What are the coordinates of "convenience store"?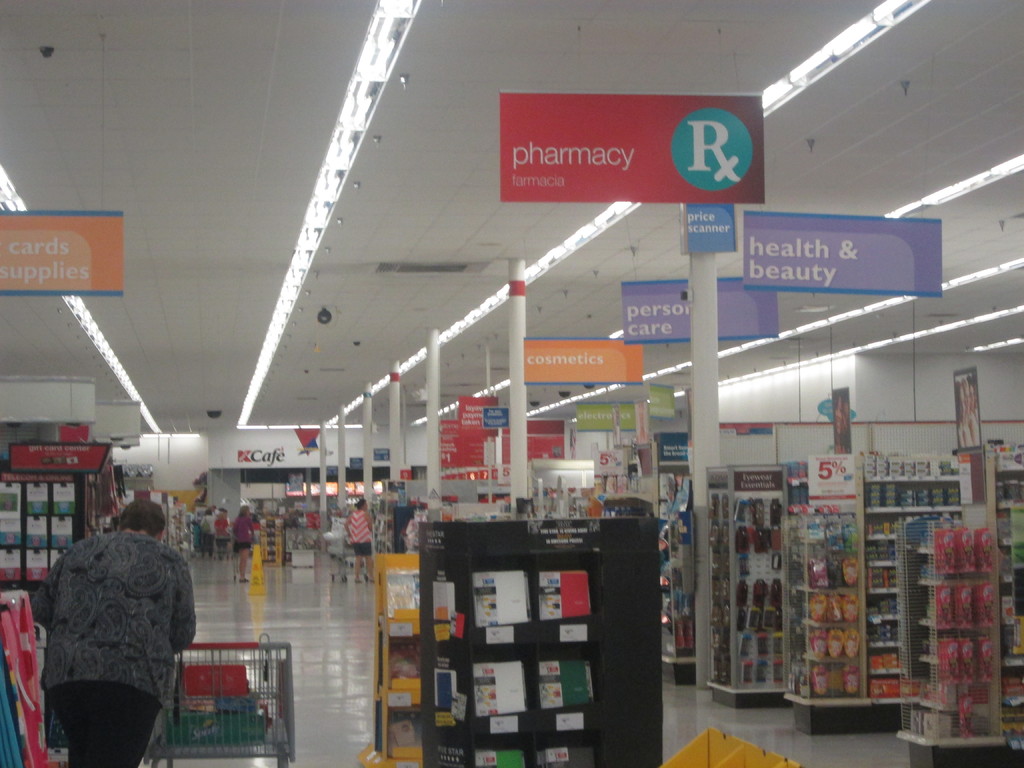
19:107:1023:767.
